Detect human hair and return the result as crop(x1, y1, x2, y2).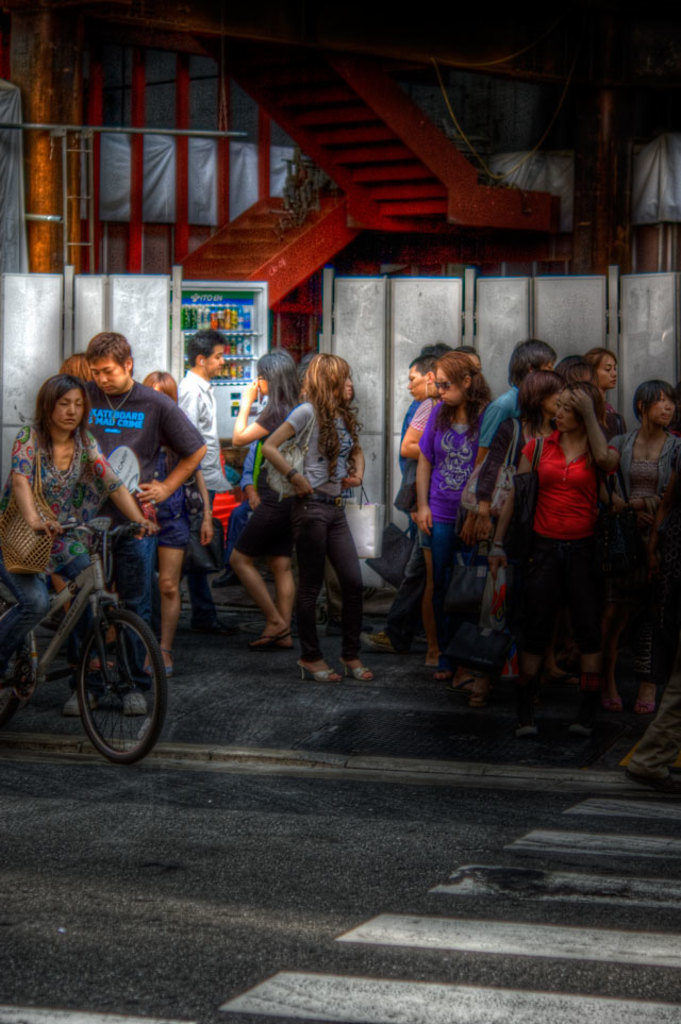
crop(138, 368, 178, 404).
